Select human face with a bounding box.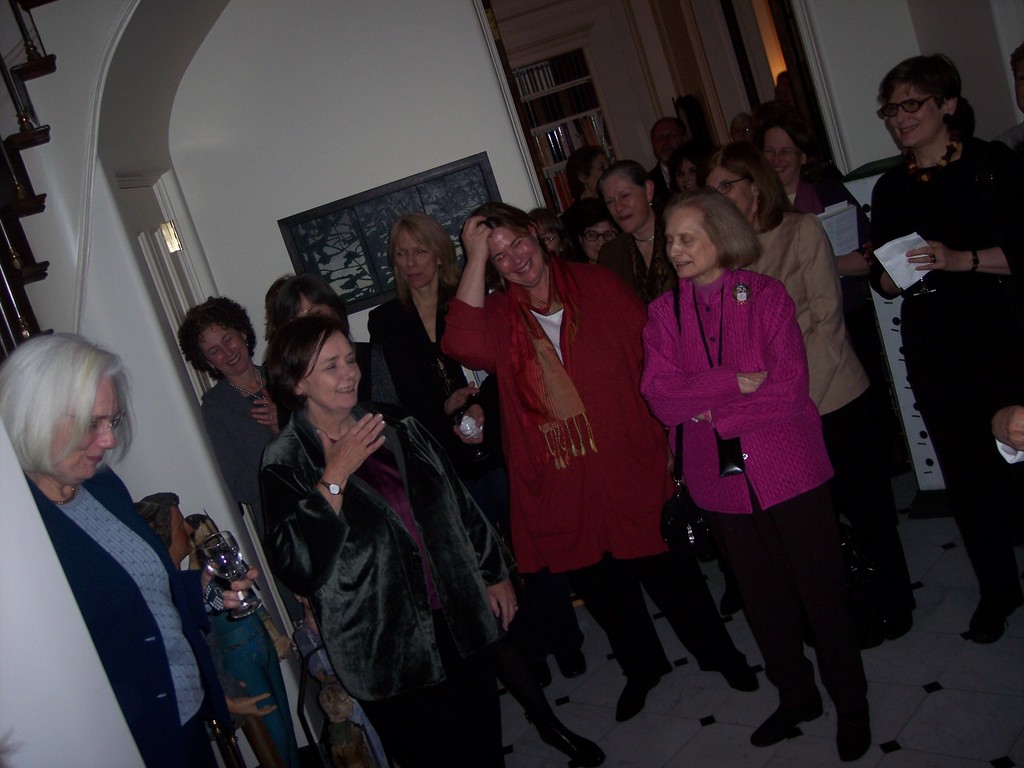
[170,508,194,554].
